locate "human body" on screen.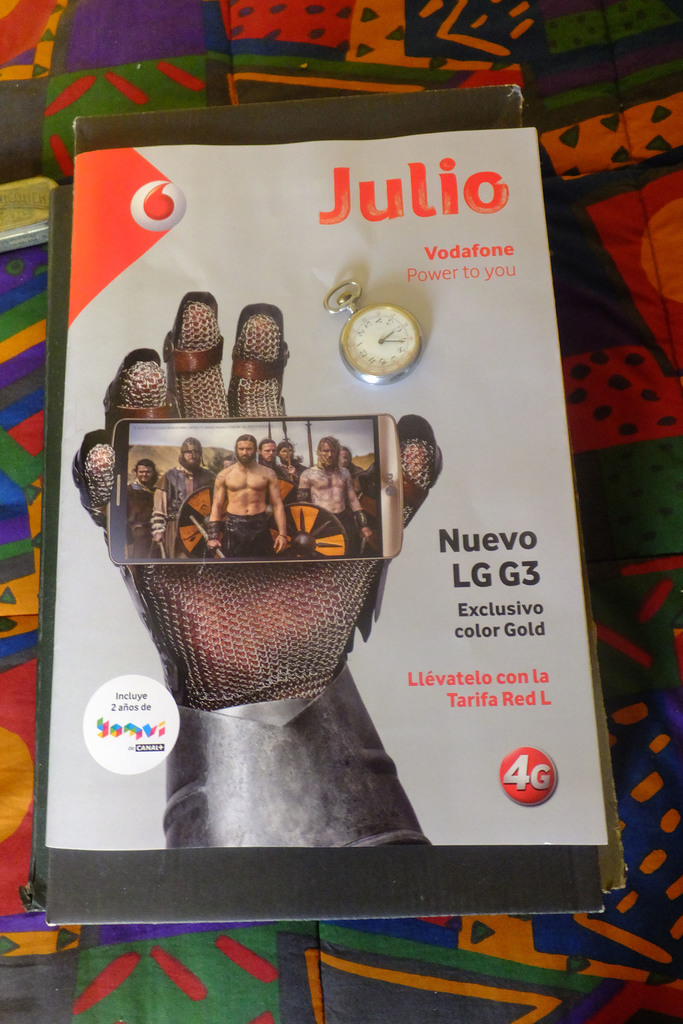
On screen at crop(212, 438, 290, 556).
